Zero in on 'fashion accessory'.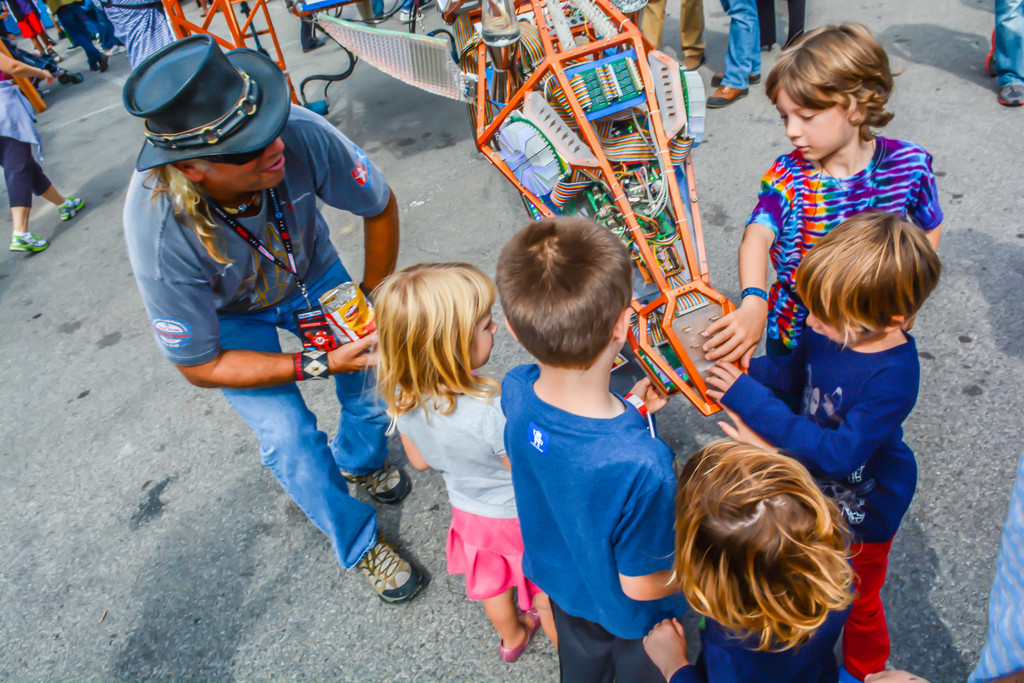
Zeroed in: (497, 602, 543, 661).
